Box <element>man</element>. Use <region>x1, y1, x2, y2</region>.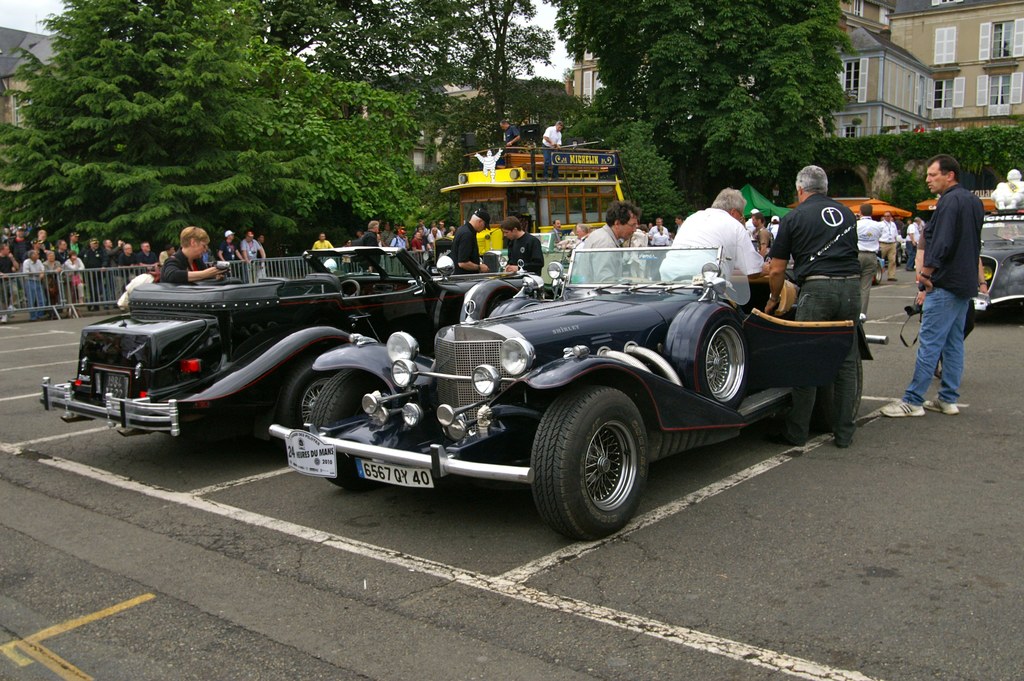
<region>252, 235, 269, 273</region>.
